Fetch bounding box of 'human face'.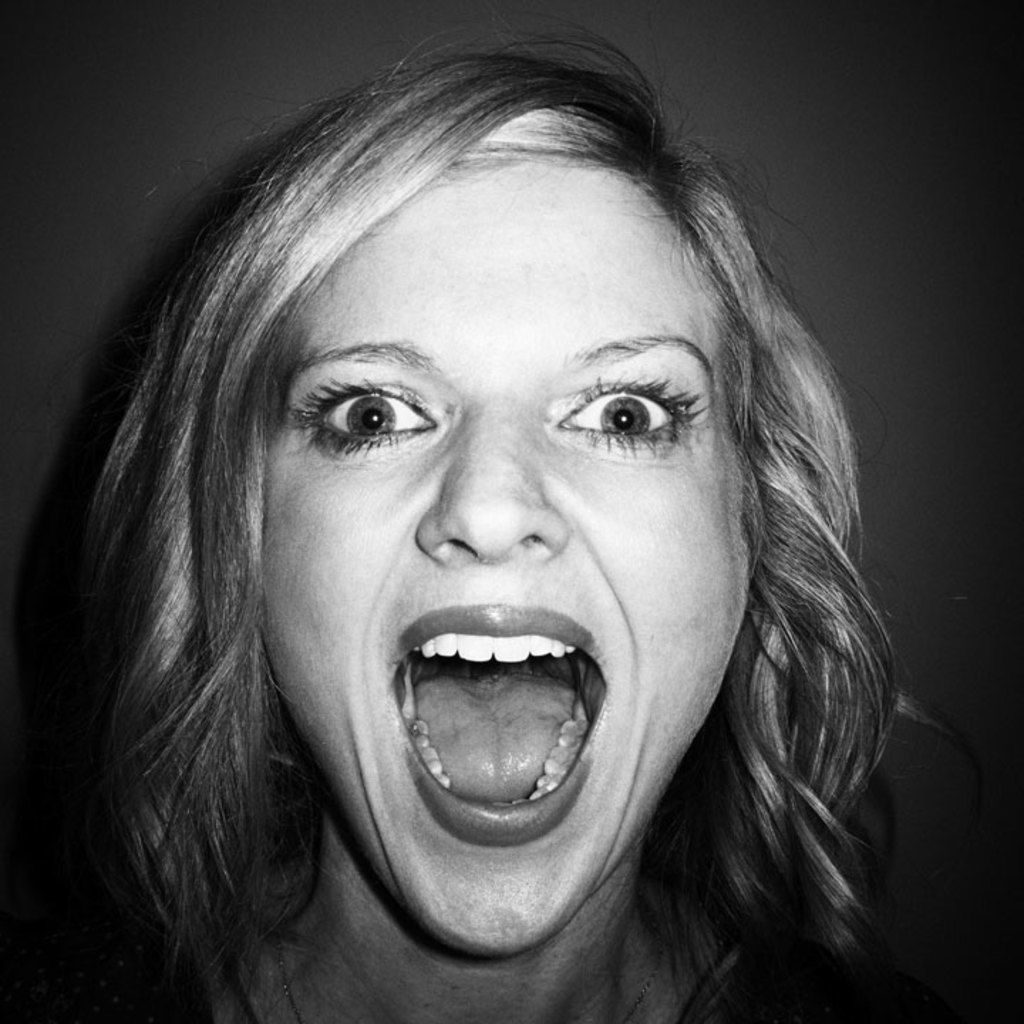
Bbox: bbox(265, 233, 754, 956).
